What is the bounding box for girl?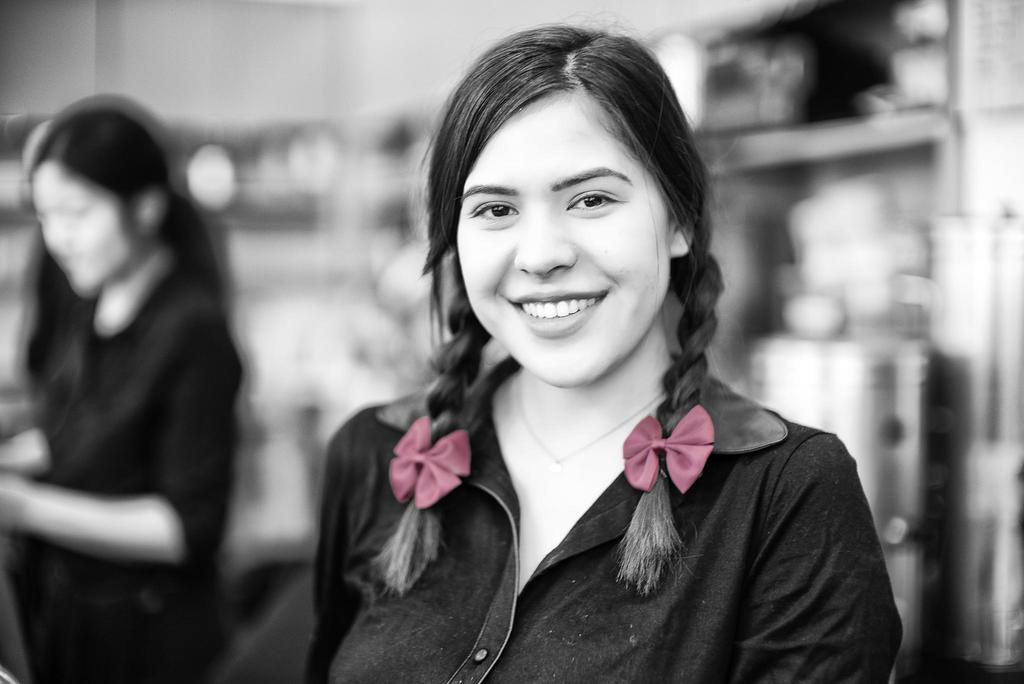
(left=0, top=88, right=246, bottom=683).
